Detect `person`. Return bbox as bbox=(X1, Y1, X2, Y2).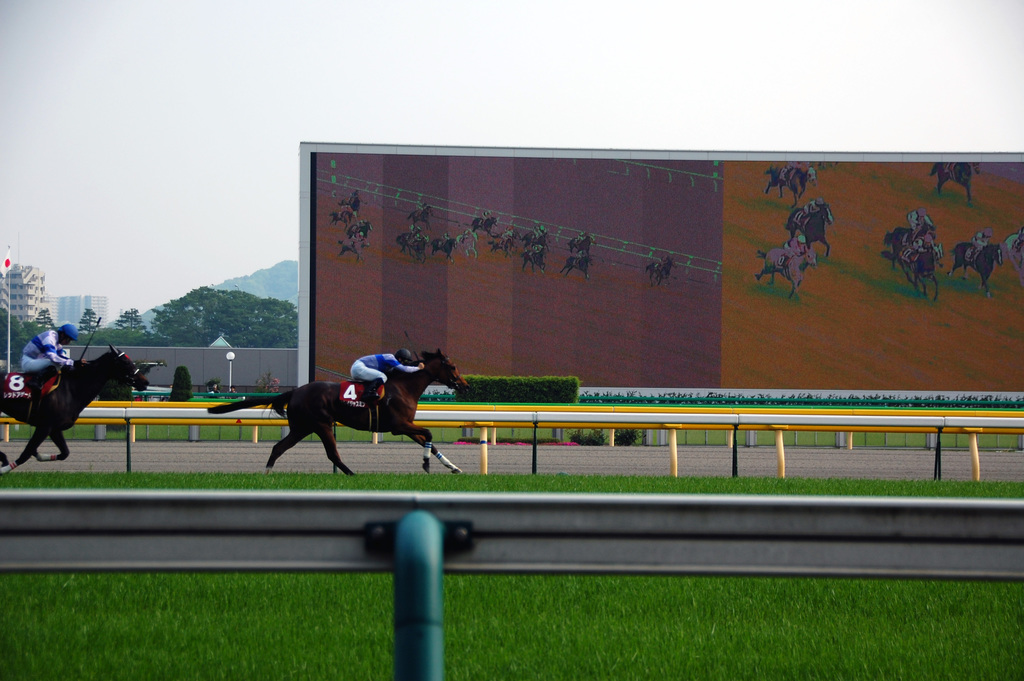
bbox=(461, 231, 471, 243).
